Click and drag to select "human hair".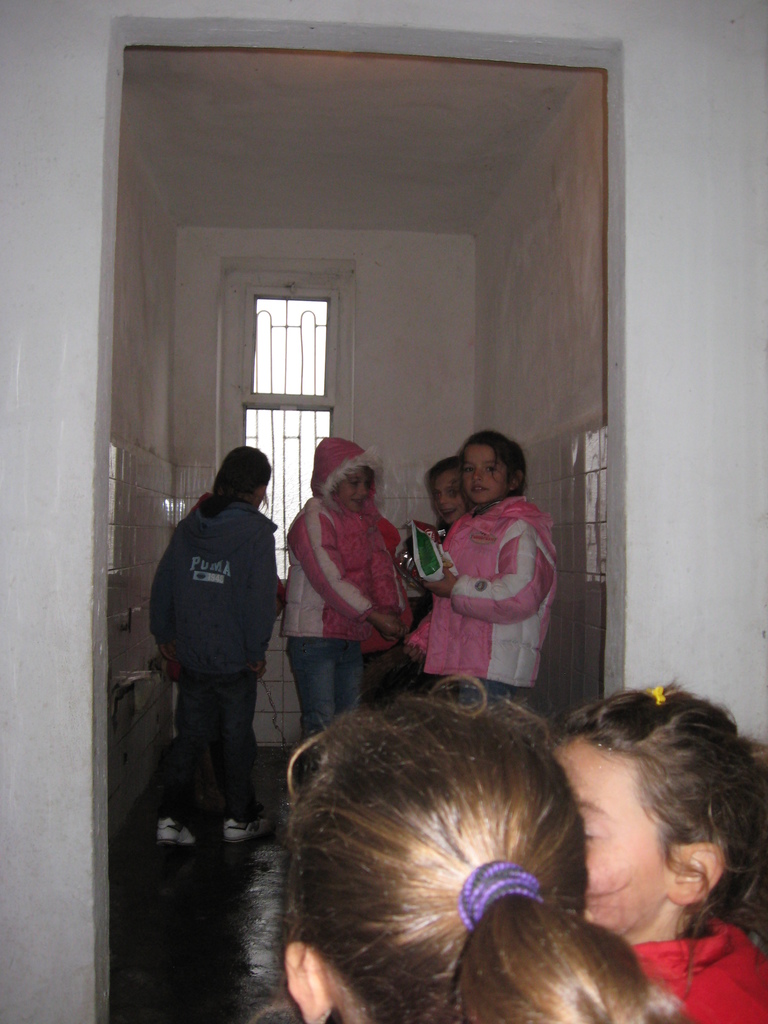
Selection: (248, 650, 673, 1023).
